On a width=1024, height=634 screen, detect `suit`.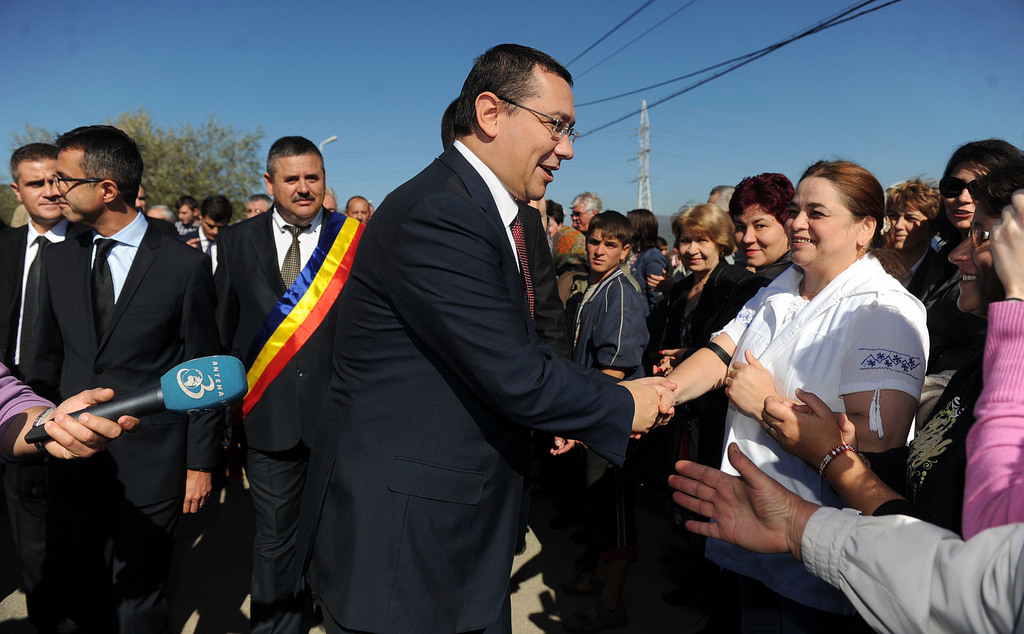
BBox(309, 40, 647, 623).
